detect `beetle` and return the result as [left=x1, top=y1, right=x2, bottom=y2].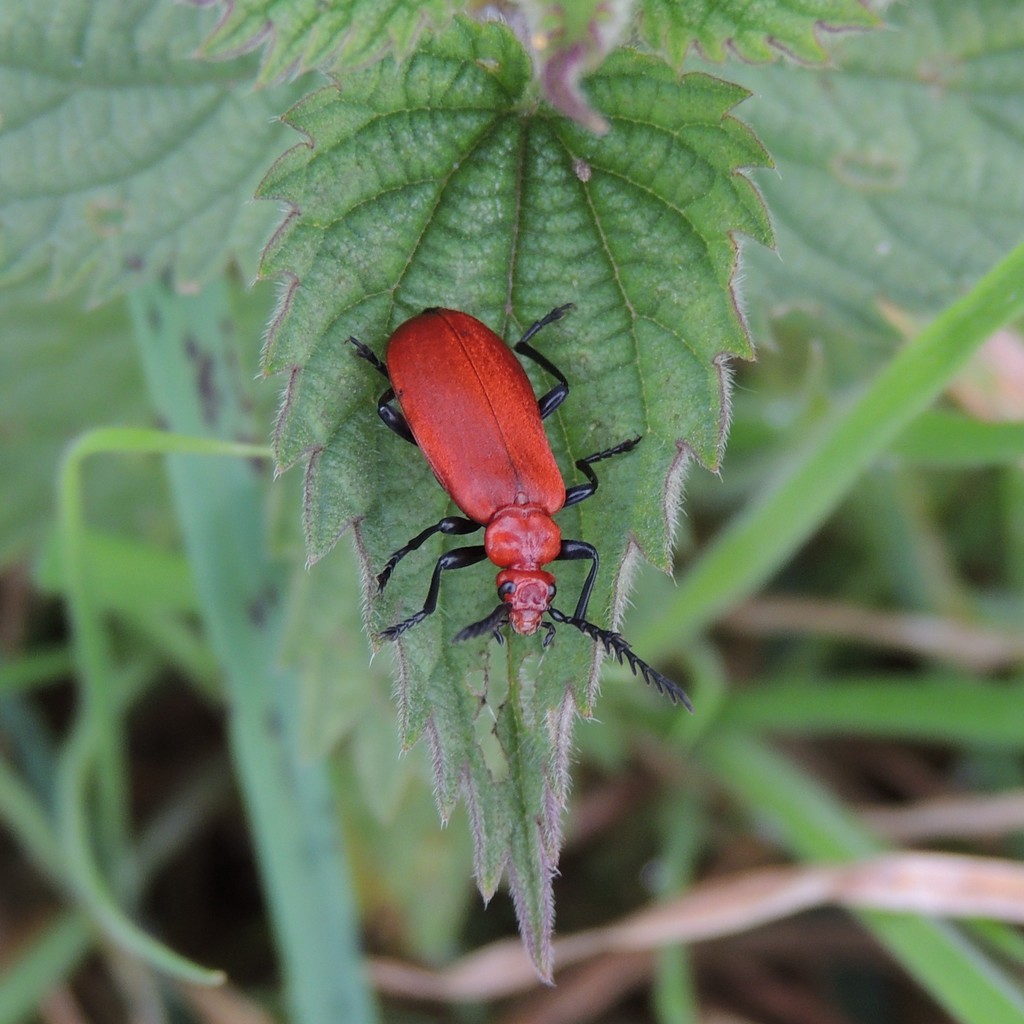
[left=342, top=291, right=652, bottom=716].
